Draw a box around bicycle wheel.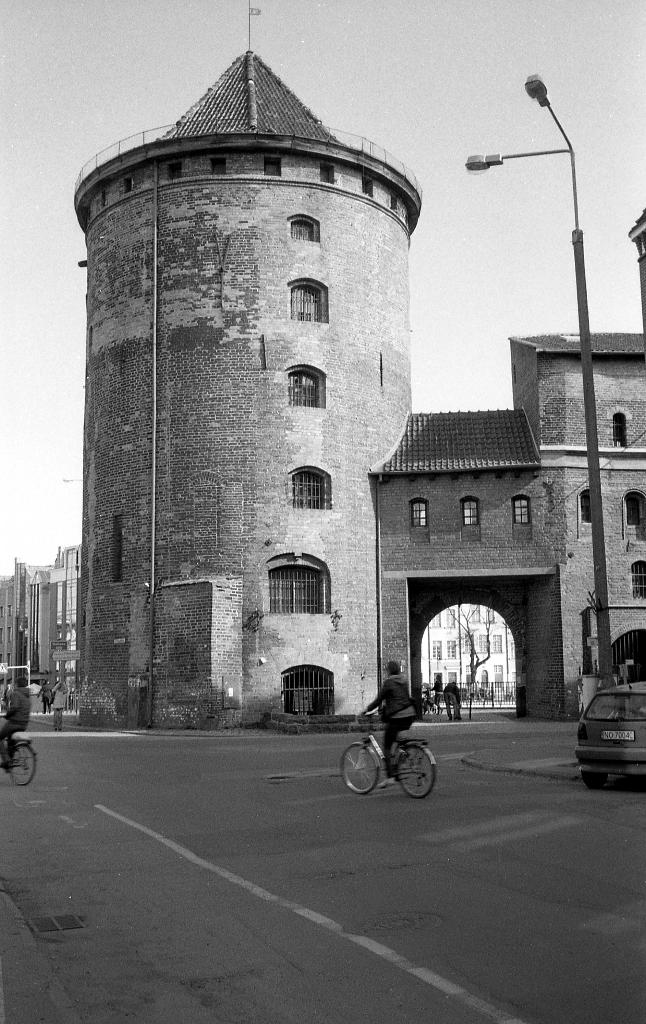
box=[11, 743, 44, 785].
